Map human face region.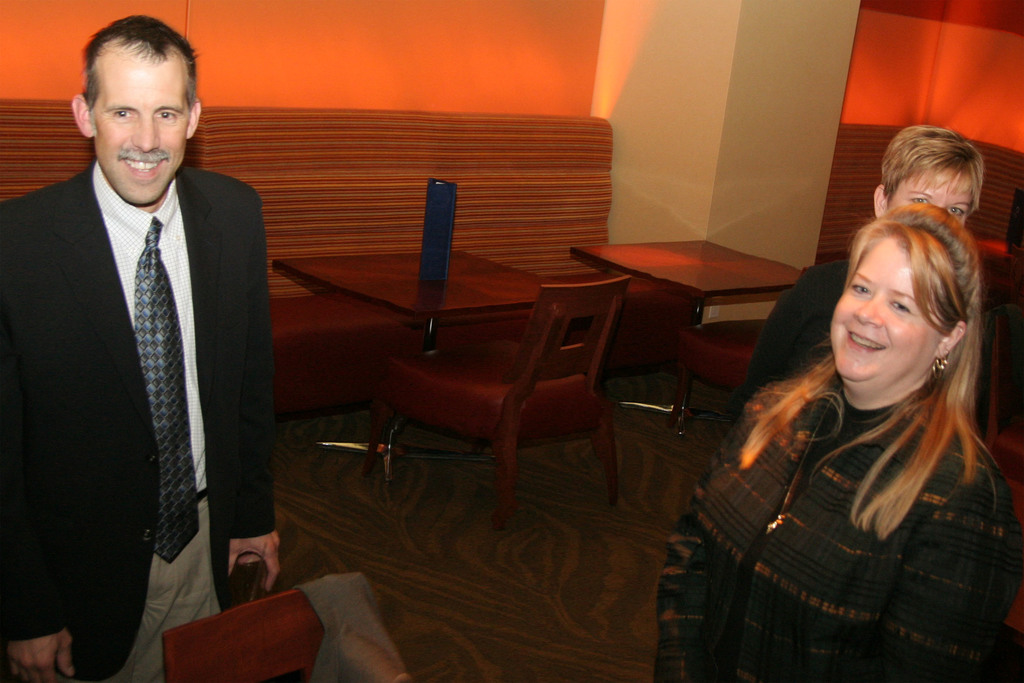
Mapped to {"left": 828, "top": 240, "right": 939, "bottom": 384}.
